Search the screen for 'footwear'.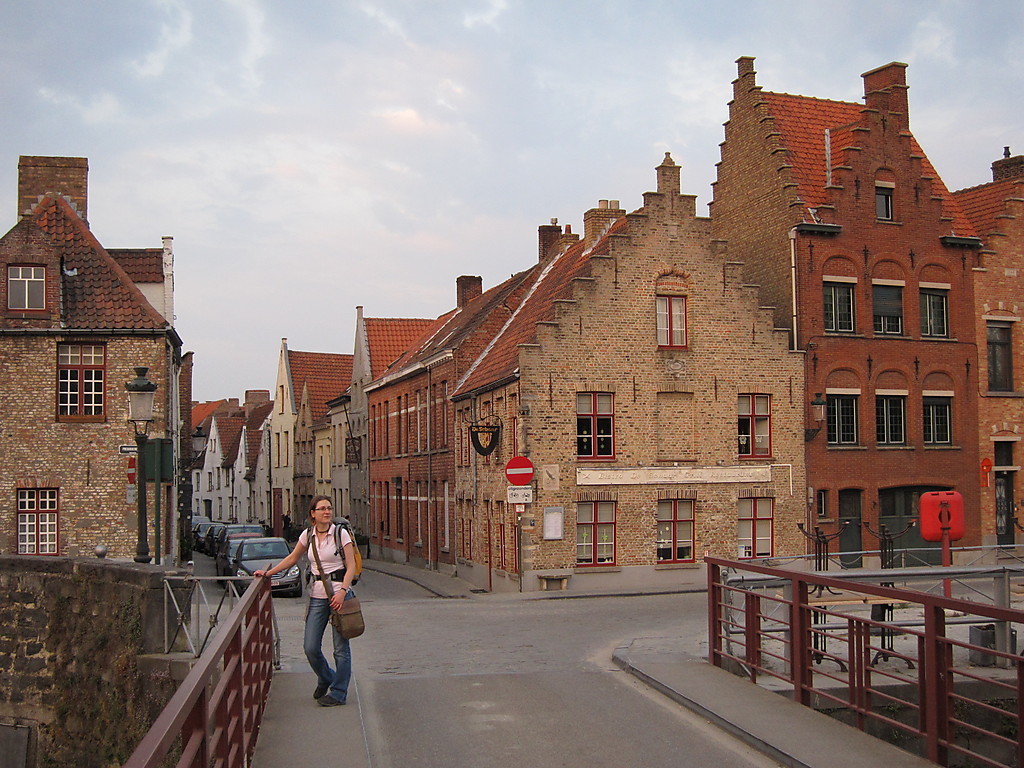
Found at 319,688,340,704.
